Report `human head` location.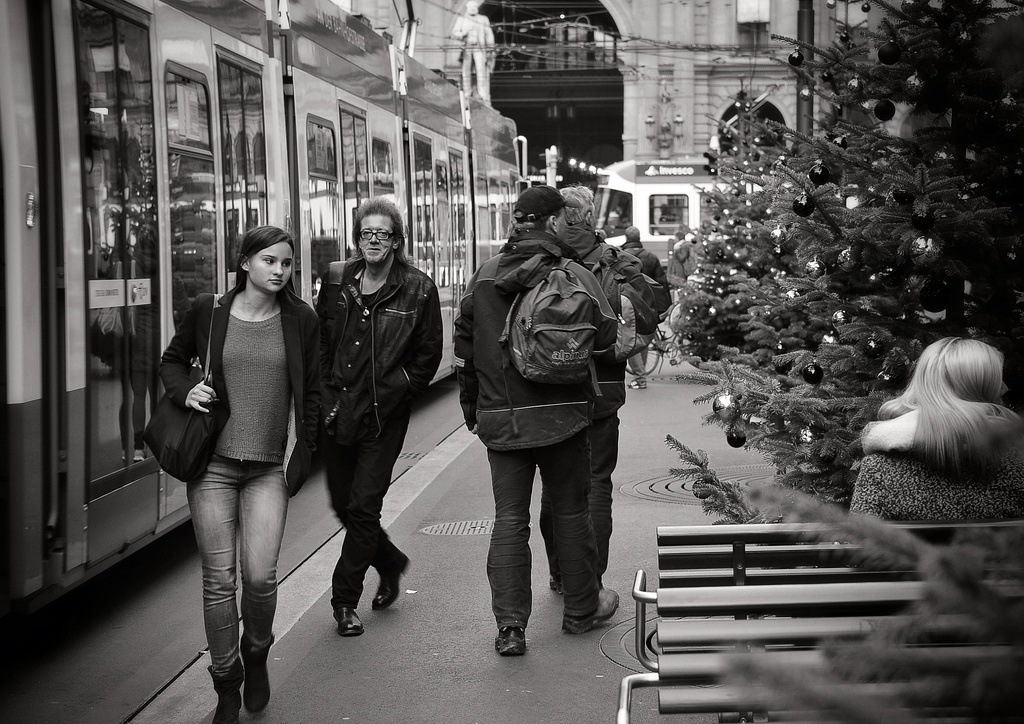
Report: box(912, 339, 1016, 409).
